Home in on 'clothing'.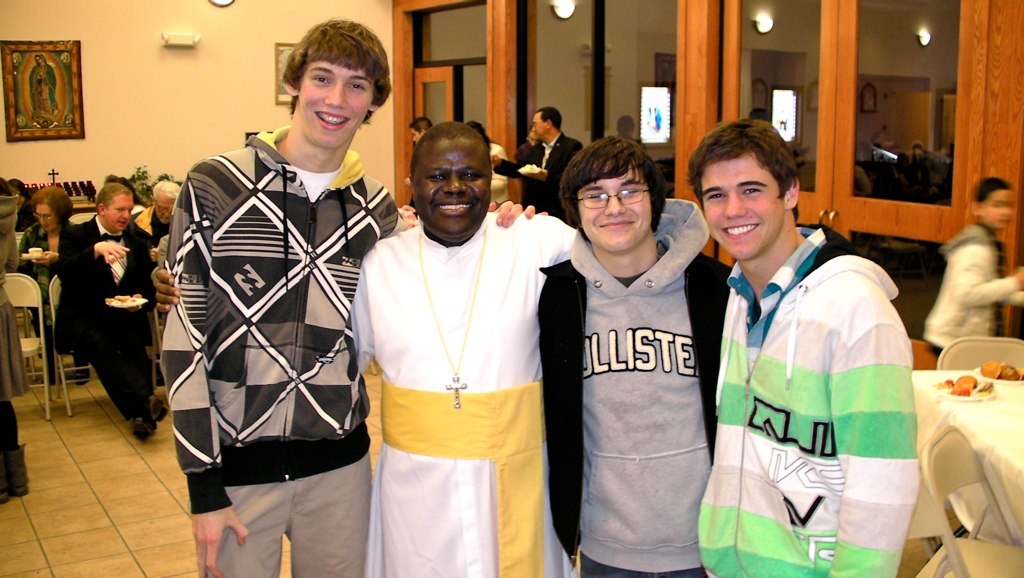
Homed in at bbox(479, 143, 519, 213).
